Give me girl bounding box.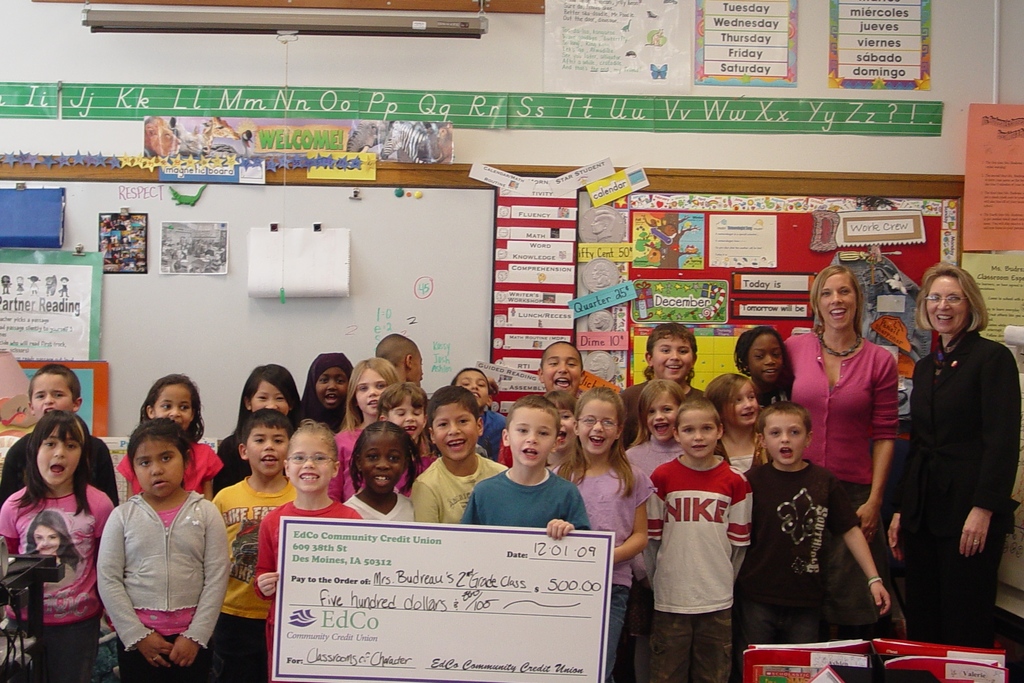
bbox=(732, 325, 793, 410).
